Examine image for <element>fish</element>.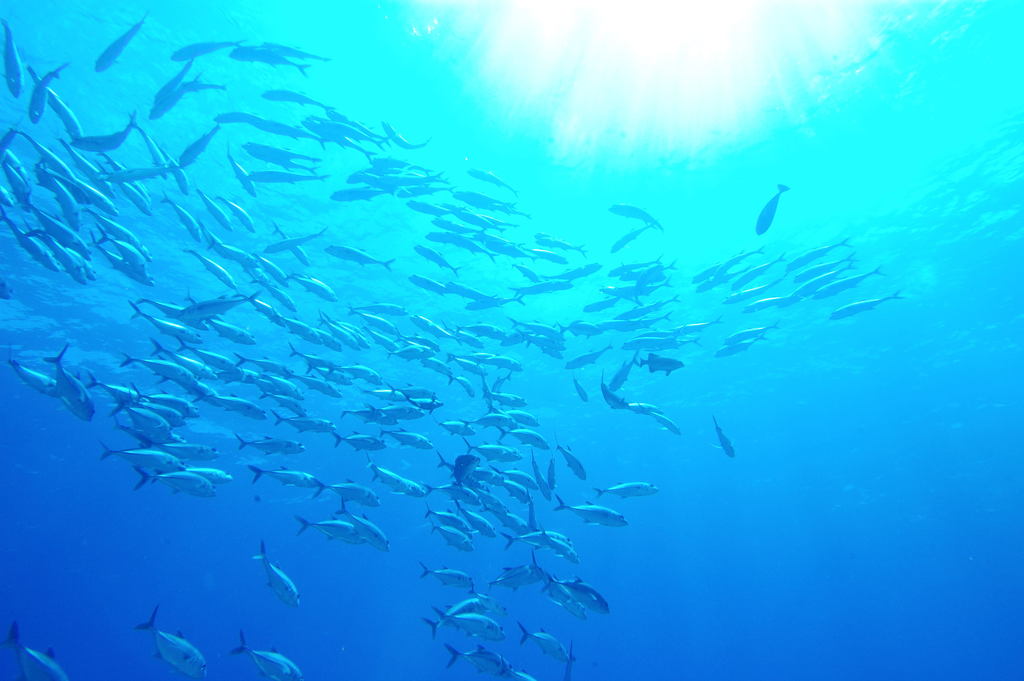
Examination result: BBox(186, 247, 237, 287).
